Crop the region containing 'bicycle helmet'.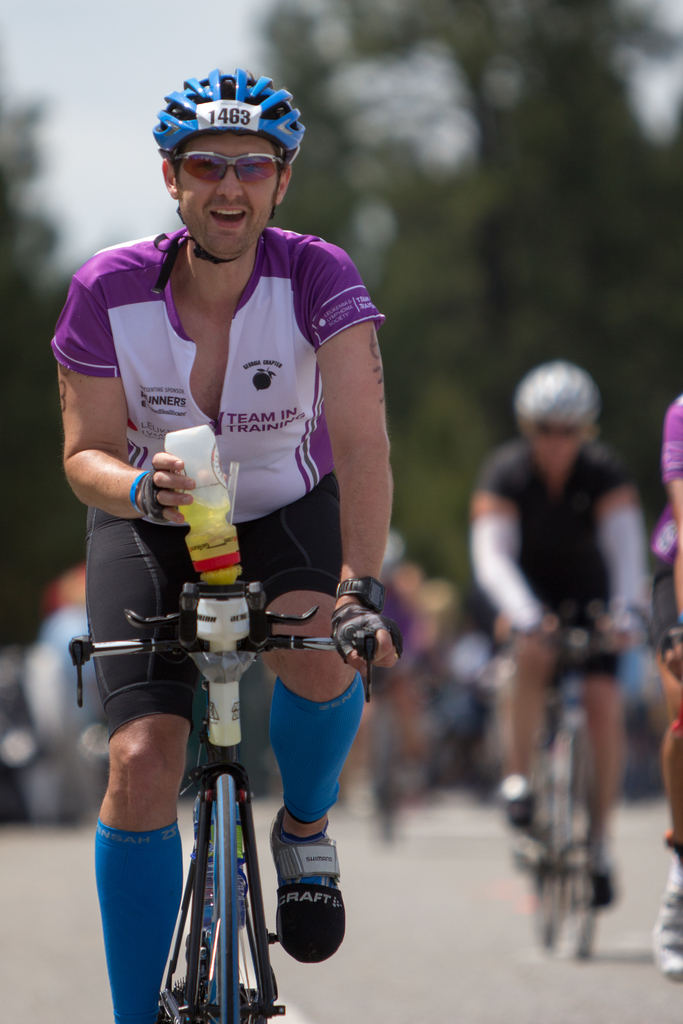
Crop region: select_region(518, 351, 609, 421).
